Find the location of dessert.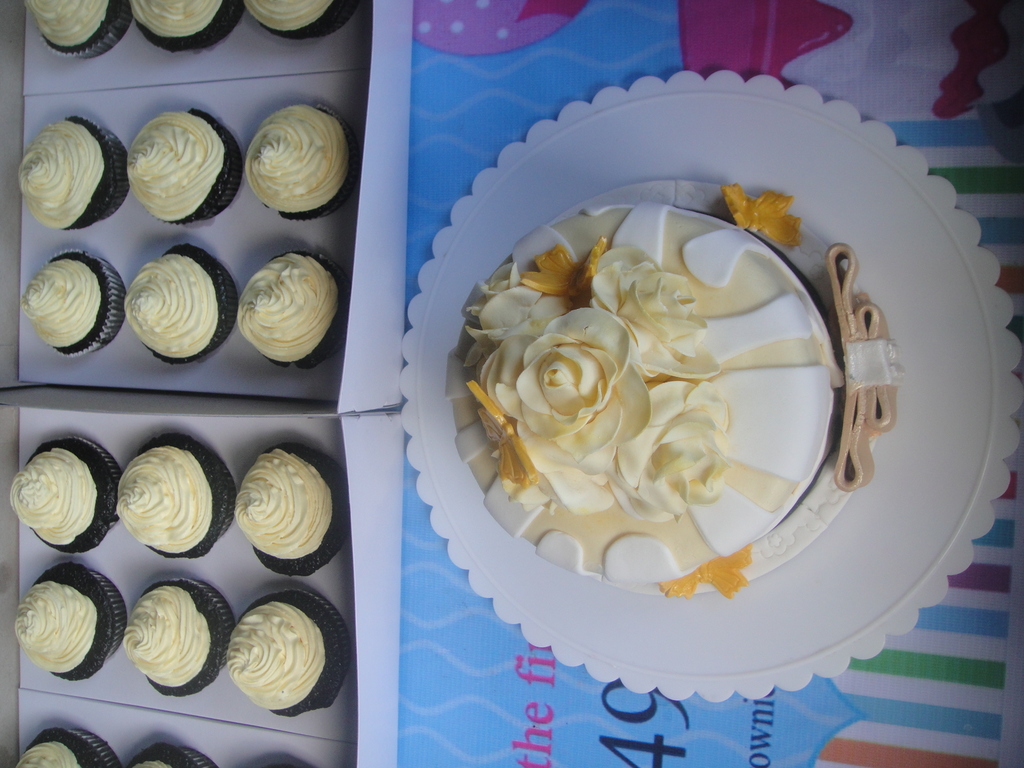
Location: [left=124, top=0, right=239, bottom=52].
